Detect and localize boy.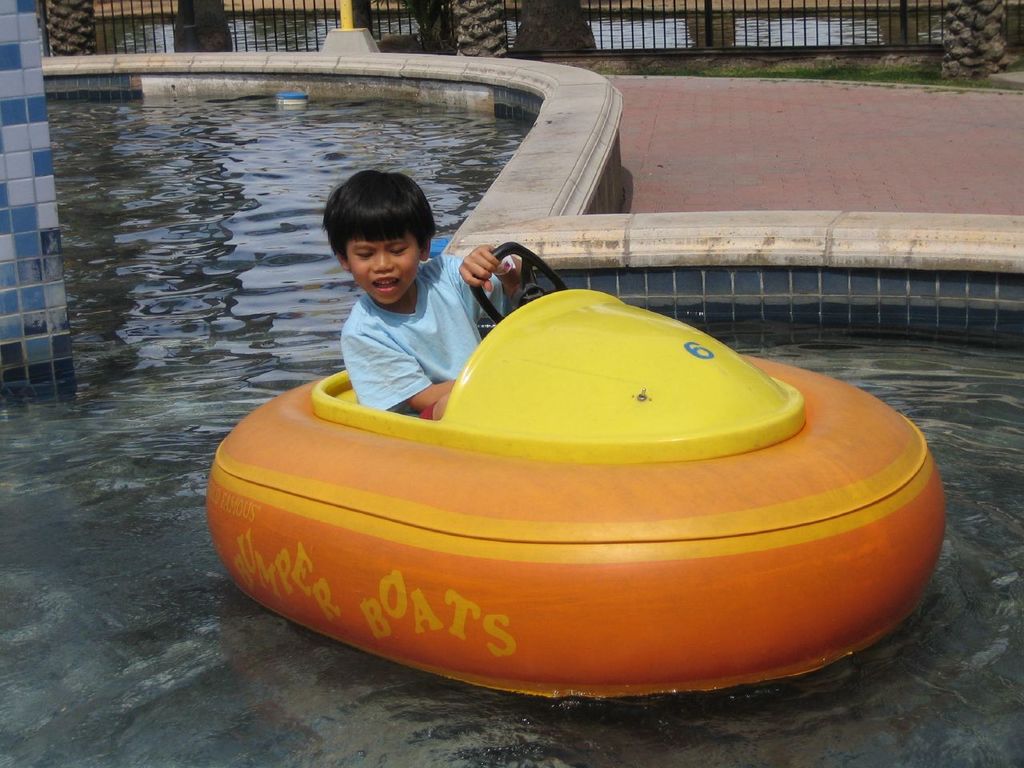
Localized at rect(322, 170, 530, 418).
